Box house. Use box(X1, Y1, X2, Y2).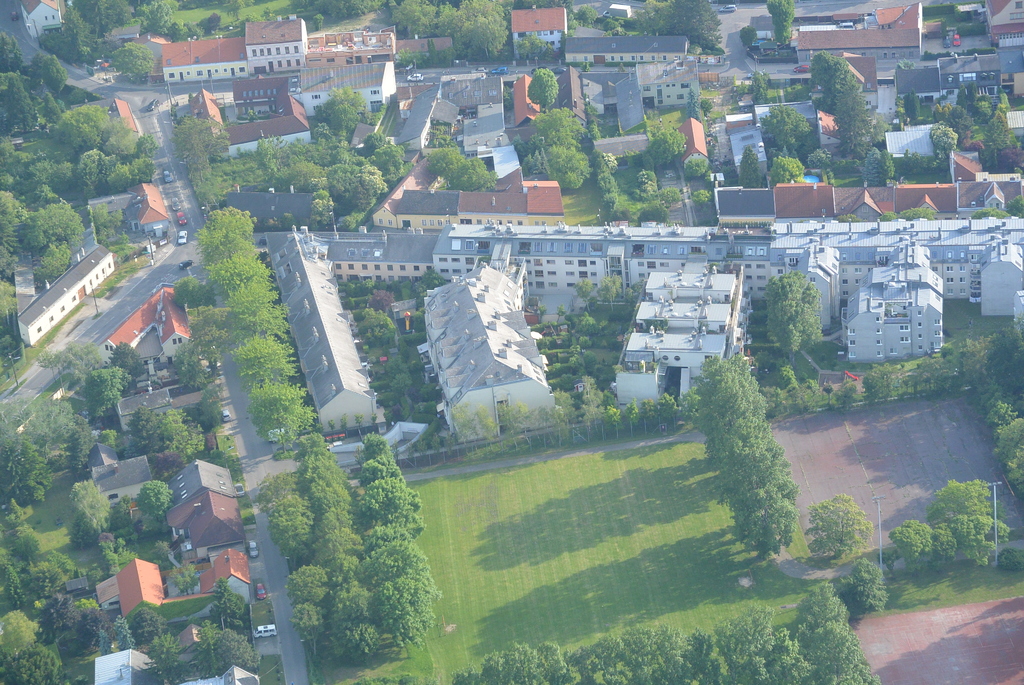
box(89, 455, 159, 519).
